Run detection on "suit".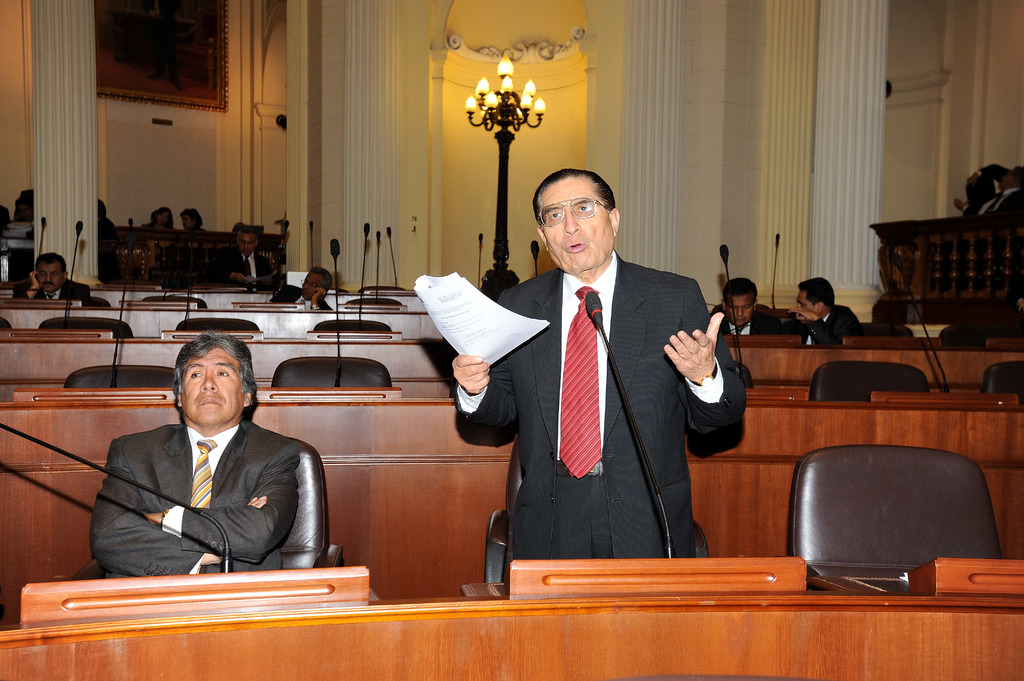
Result: [15,279,90,300].
